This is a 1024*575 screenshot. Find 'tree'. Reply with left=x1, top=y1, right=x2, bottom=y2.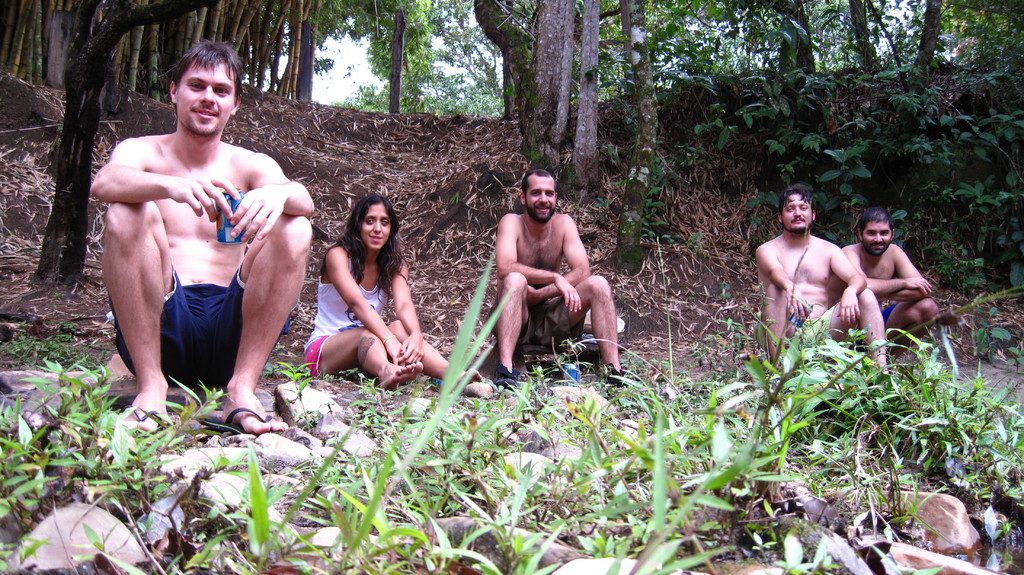
left=910, top=0, right=943, bottom=67.
